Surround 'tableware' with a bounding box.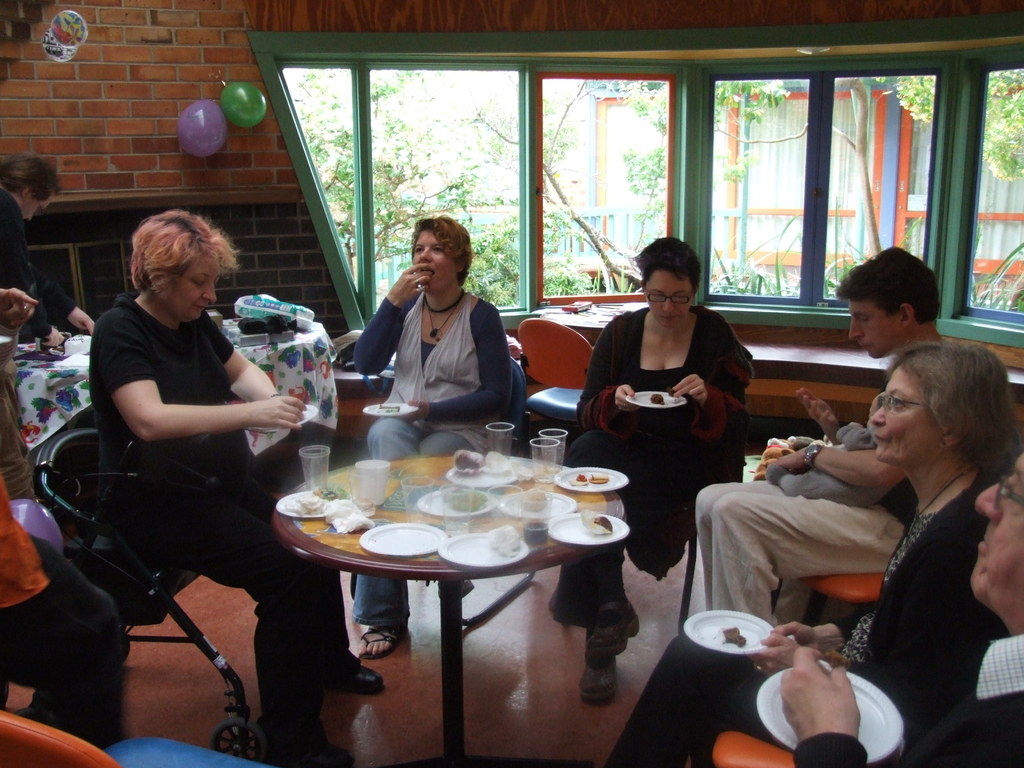
select_region(532, 424, 570, 475).
